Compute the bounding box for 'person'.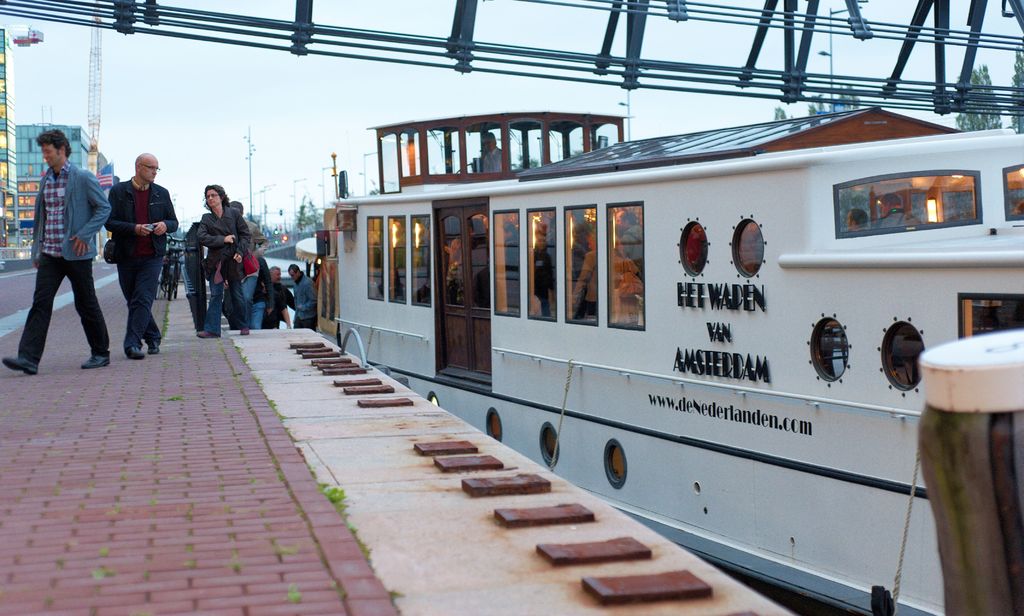
873:191:920:229.
